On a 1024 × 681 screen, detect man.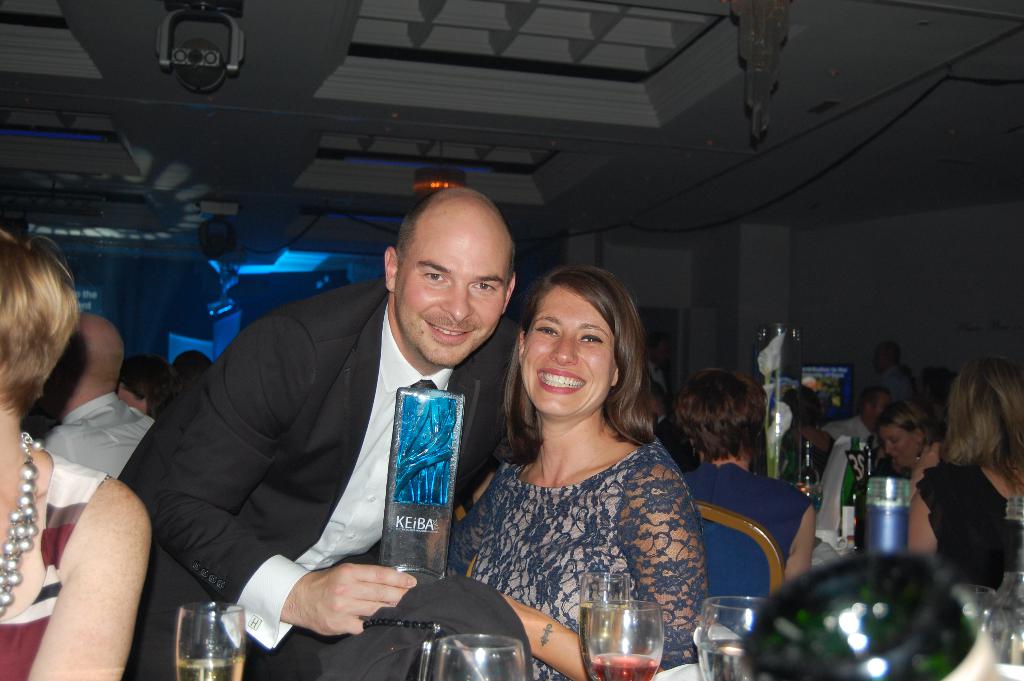
bbox(144, 182, 527, 666).
